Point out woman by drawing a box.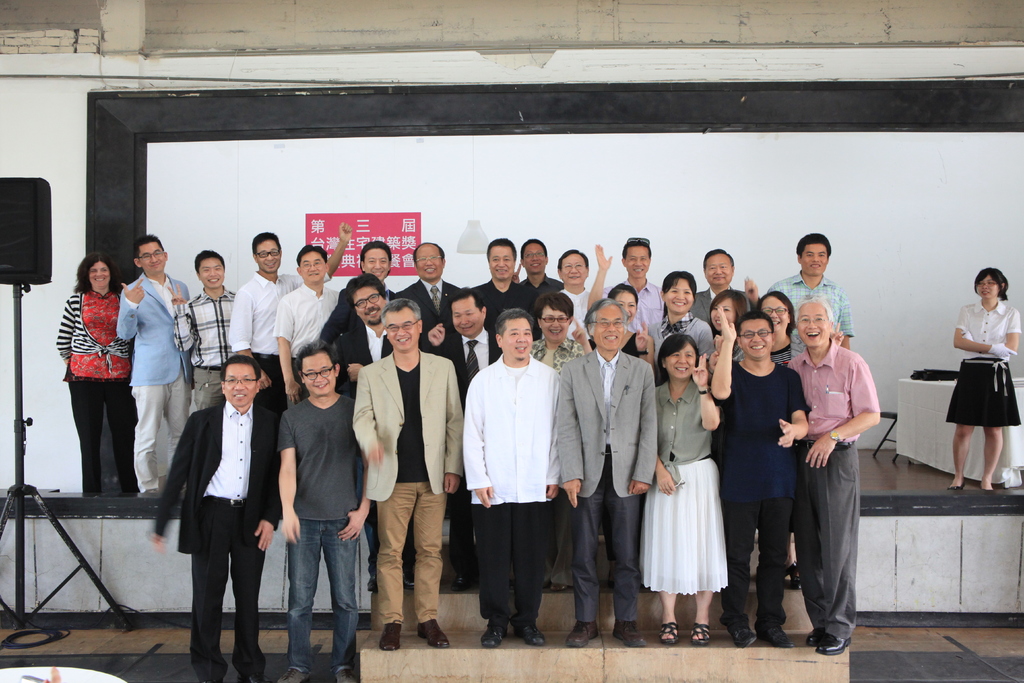
crop(643, 346, 739, 640).
